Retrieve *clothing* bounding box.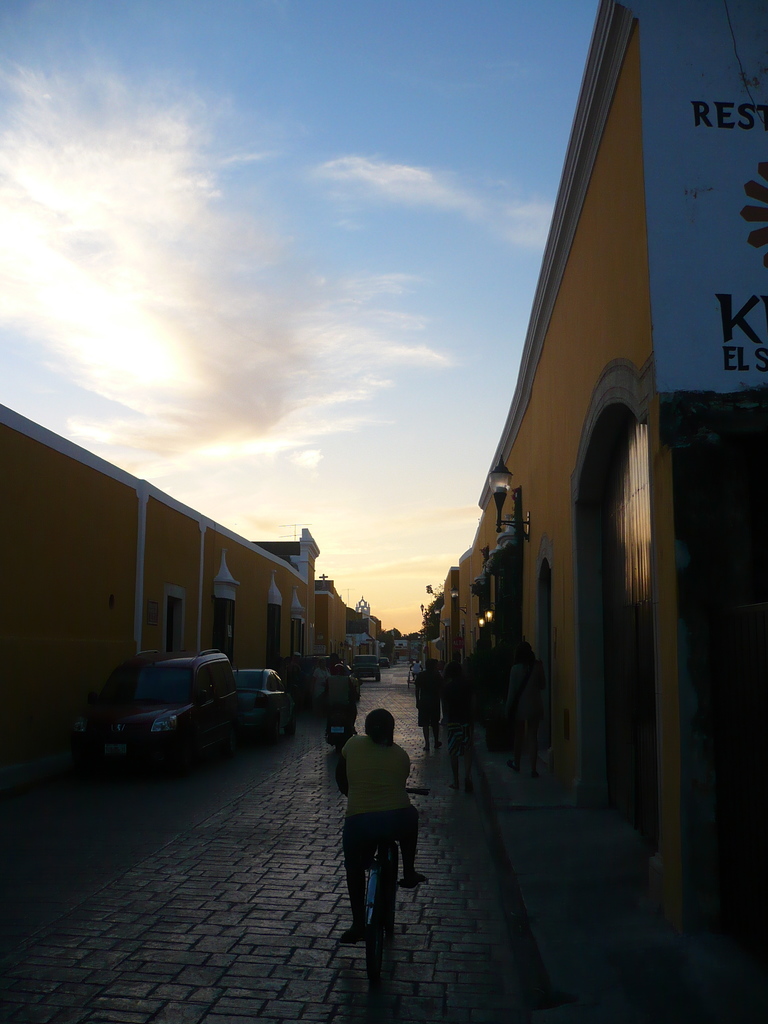
Bounding box: Rect(457, 676, 479, 749).
